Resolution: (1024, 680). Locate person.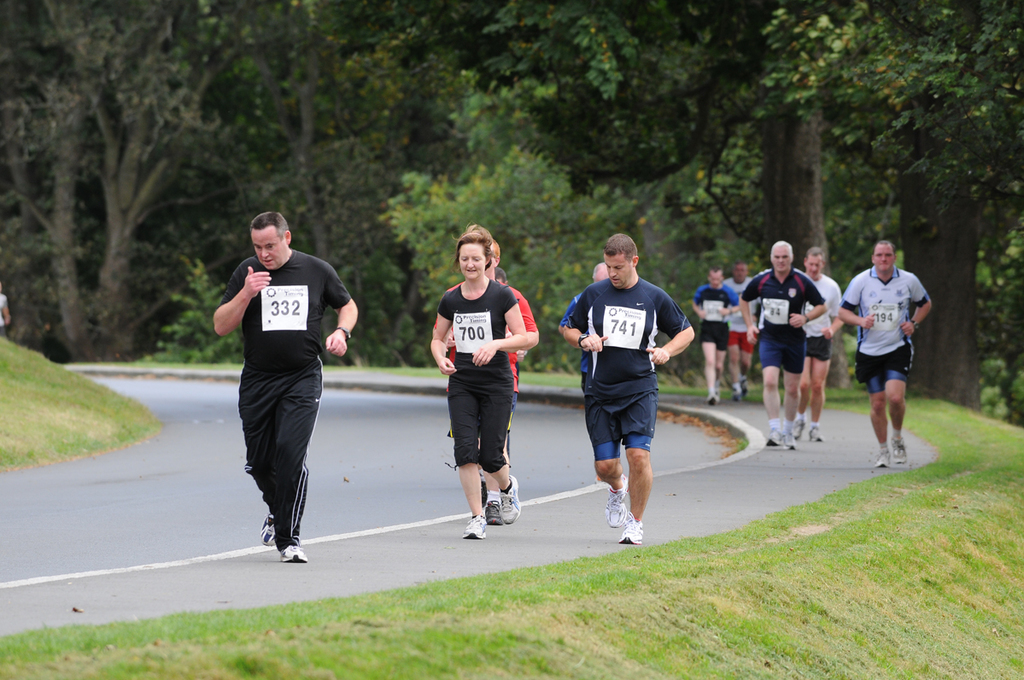
(689,260,746,412).
